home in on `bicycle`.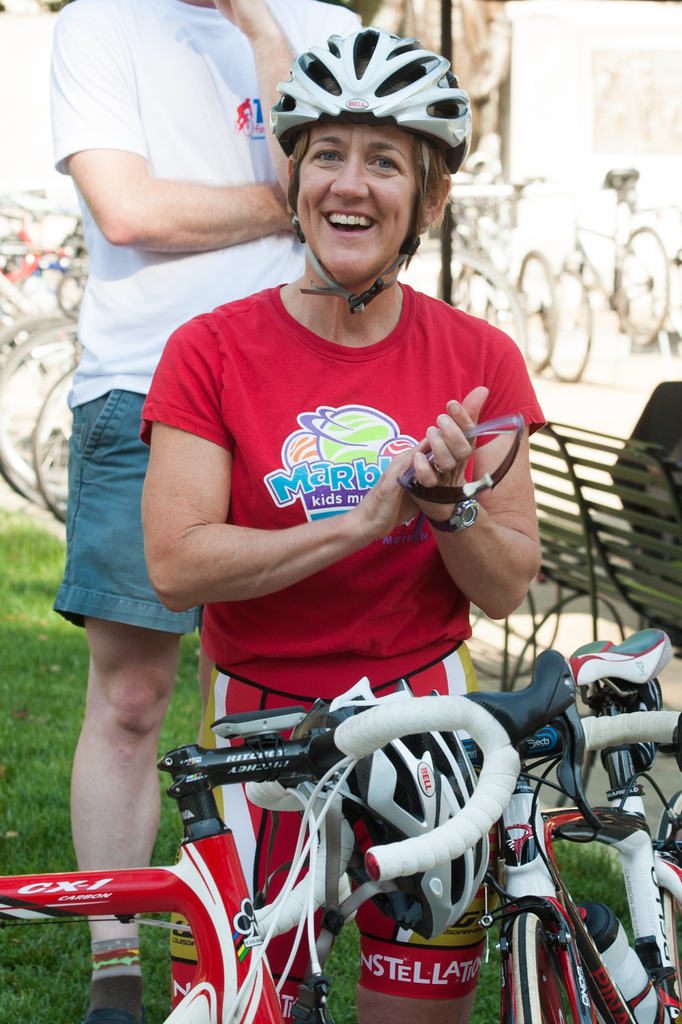
Homed in at box(0, 708, 338, 1023).
